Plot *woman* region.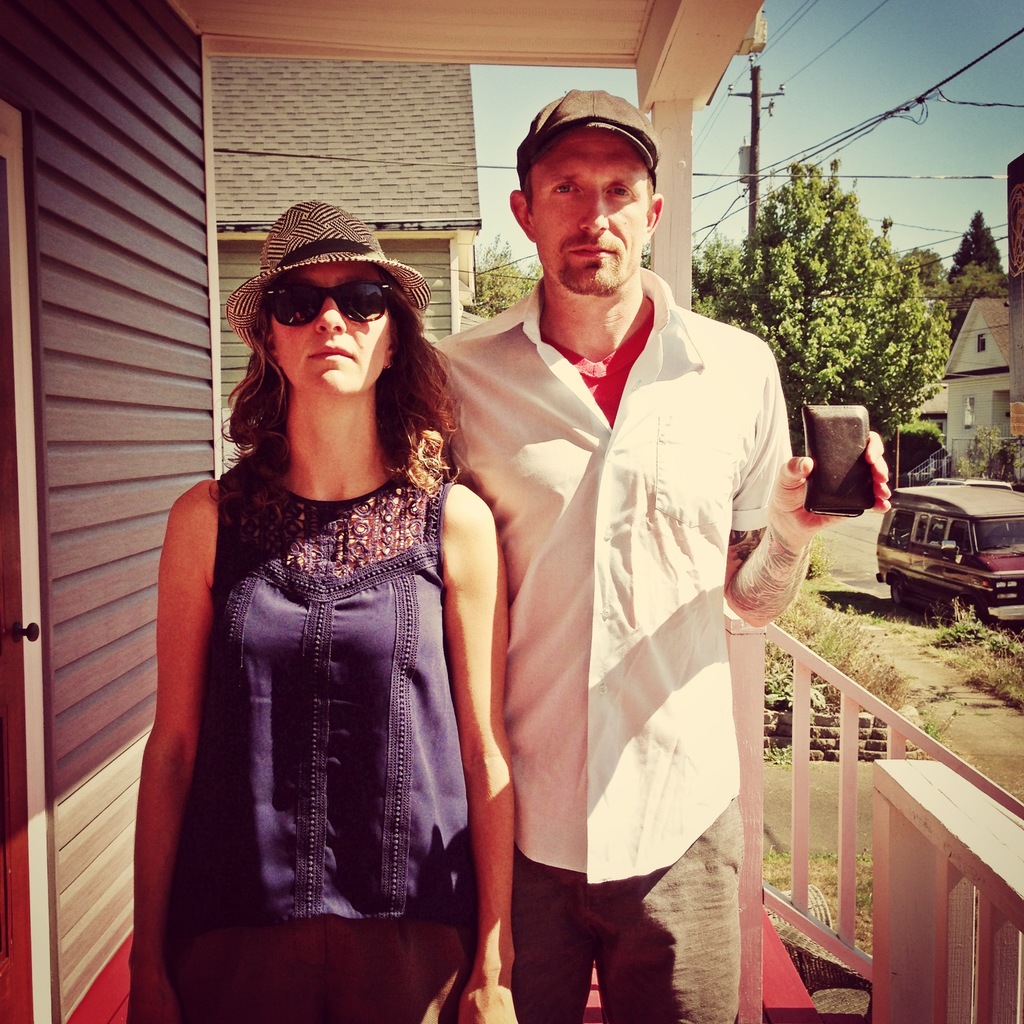
Plotted at (x1=115, y1=200, x2=536, y2=1023).
